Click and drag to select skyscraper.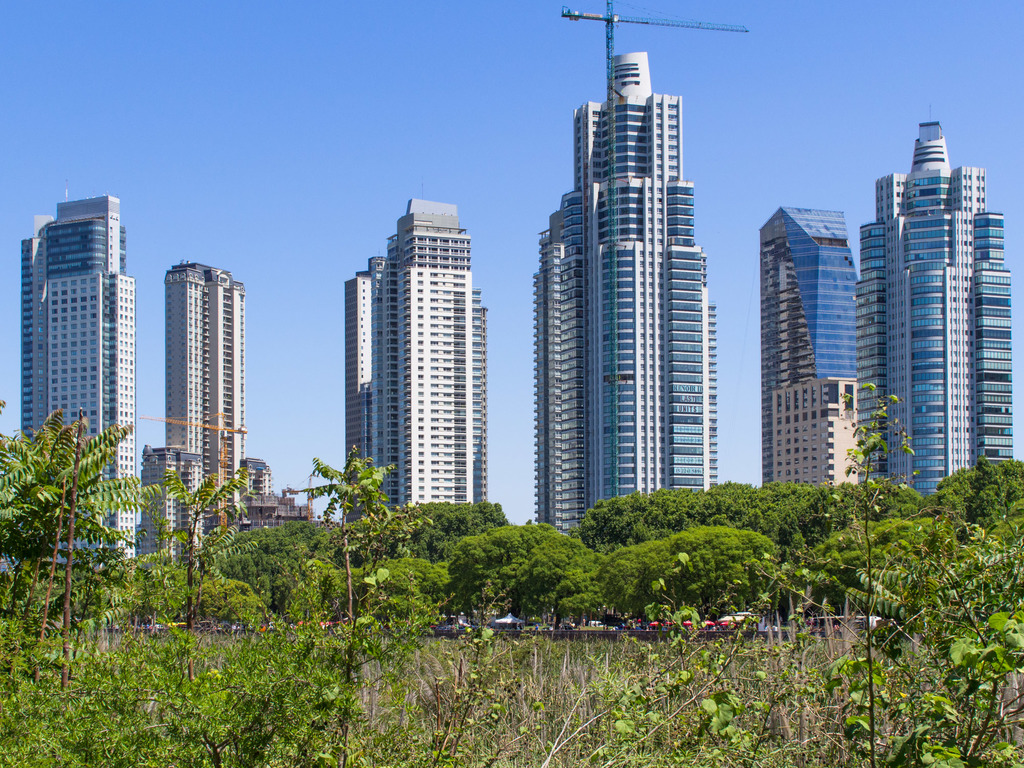
Selection: Rect(166, 255, 261, 534).
